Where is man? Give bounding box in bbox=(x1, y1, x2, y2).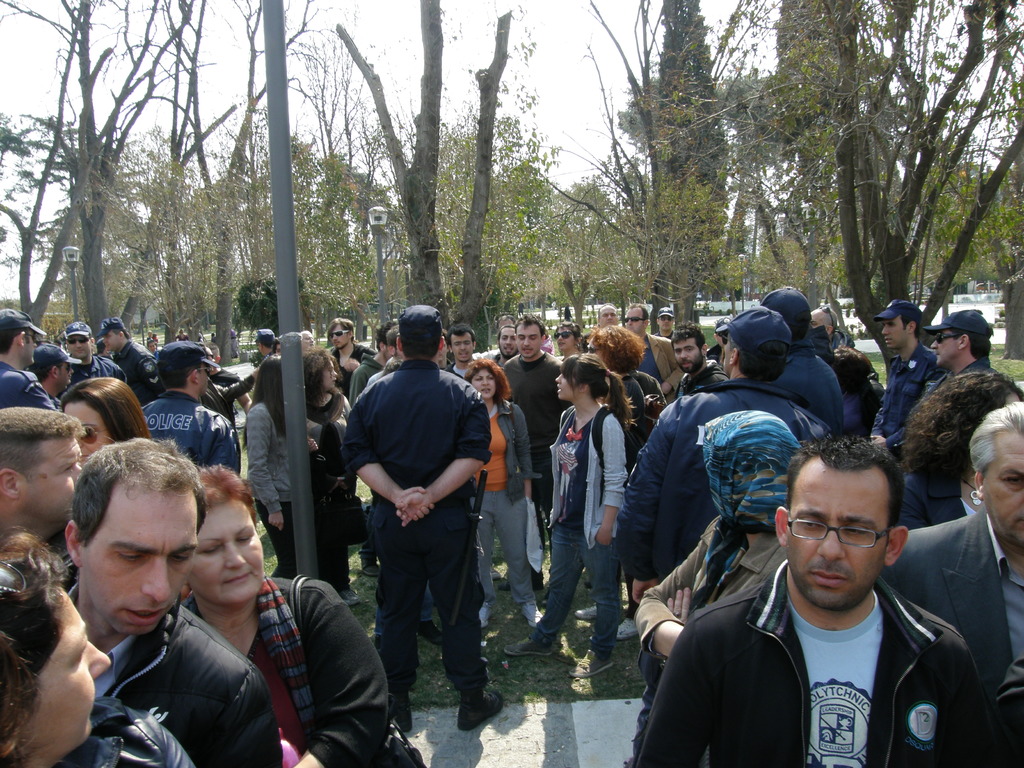
bbox=(43, 427, 291, 767).
